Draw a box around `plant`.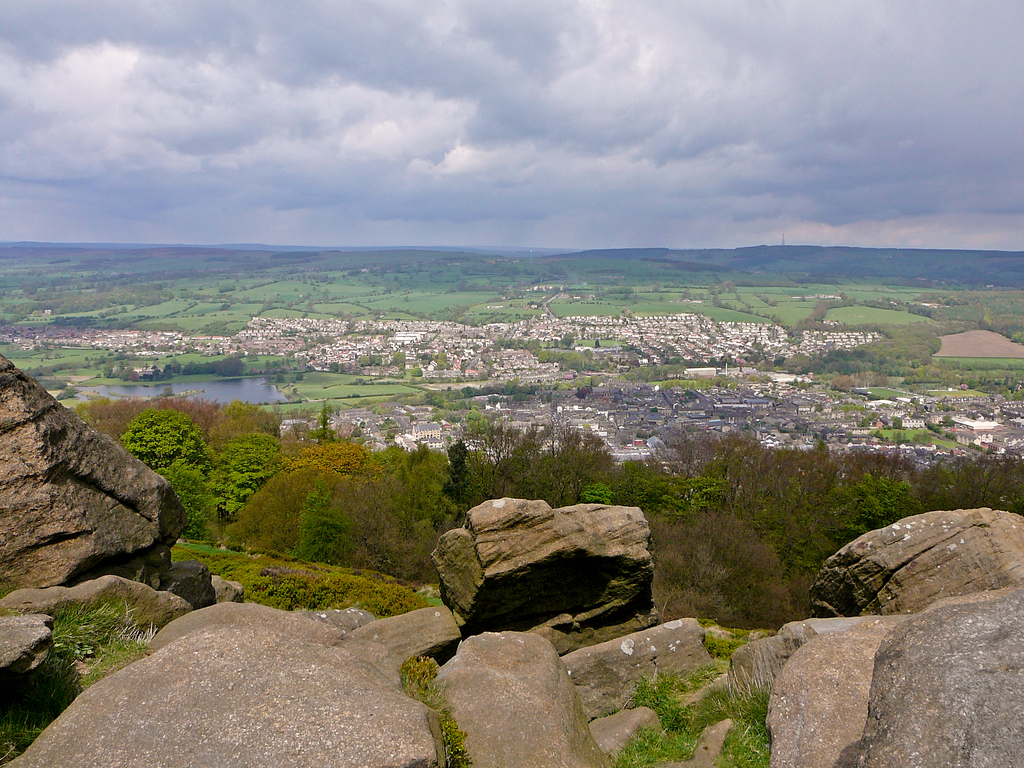
bbox=[779, 560, 851, 631].
